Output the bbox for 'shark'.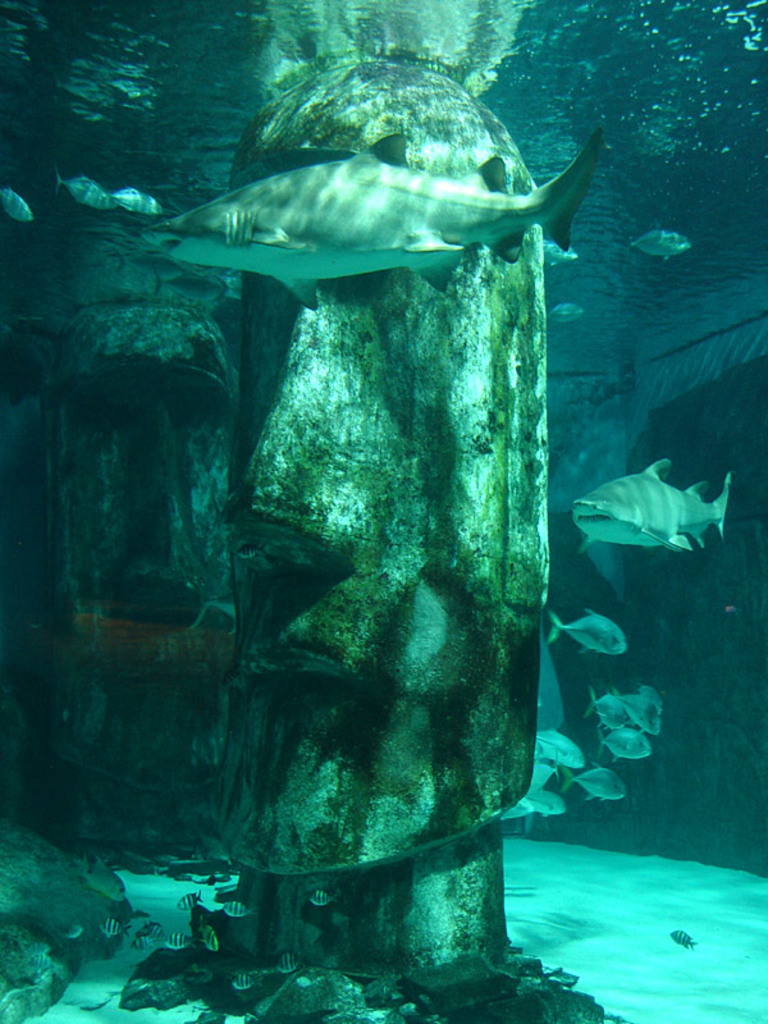
[145,125,605,308].
